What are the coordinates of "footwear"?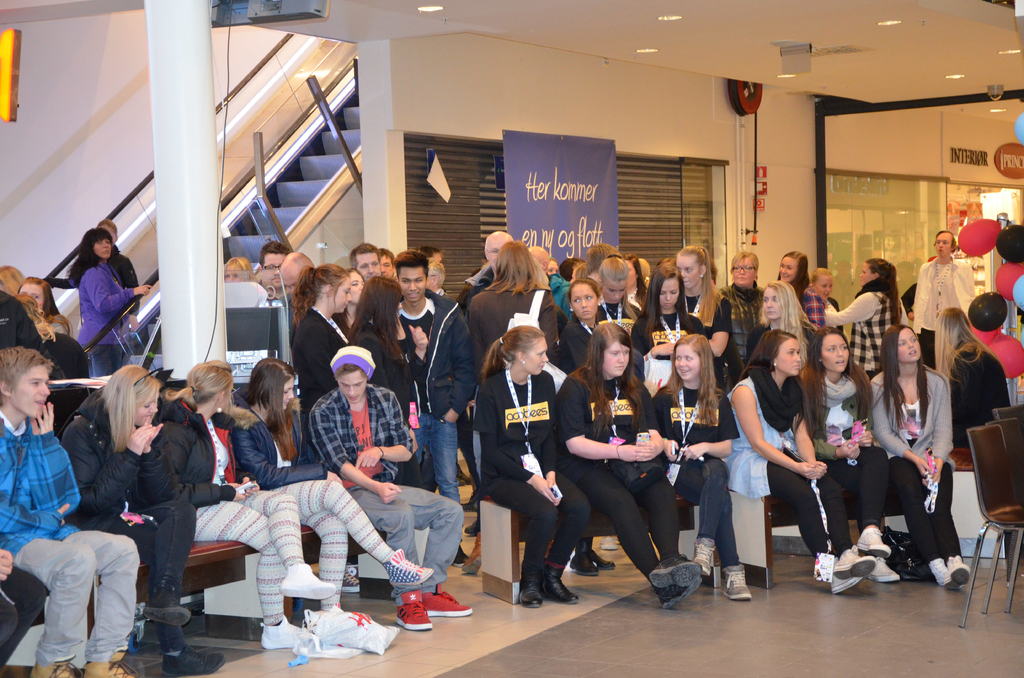
region(463, 531, 483, 576).
